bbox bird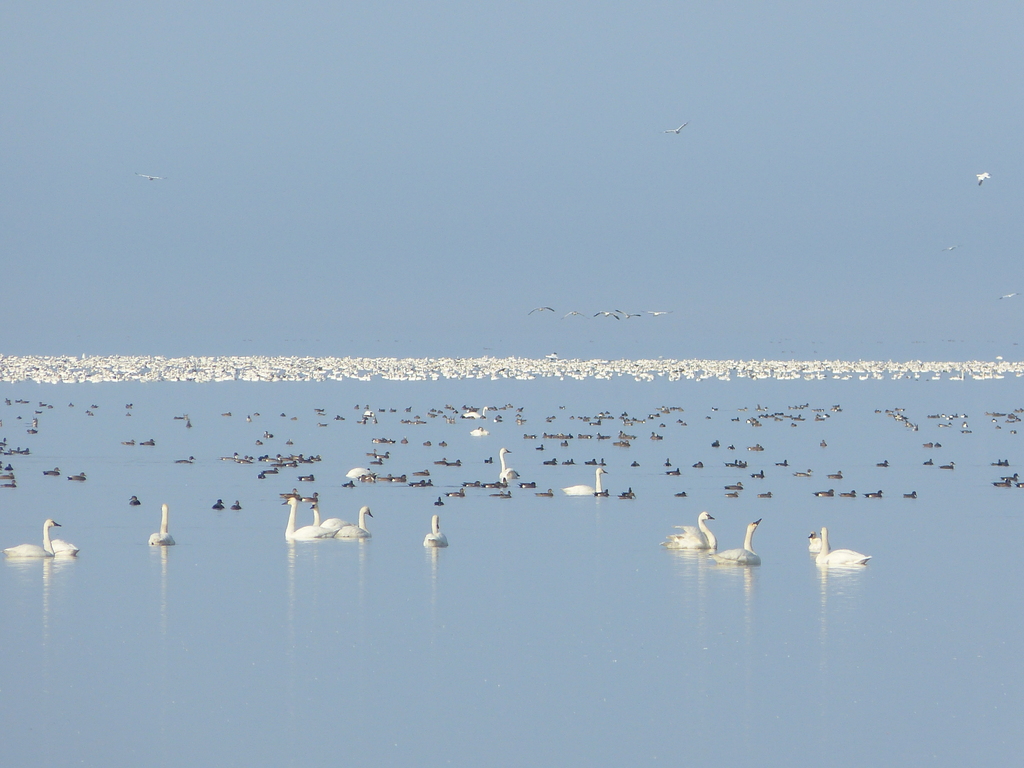
(left=990, top=480, right=1012, bottom=488)
